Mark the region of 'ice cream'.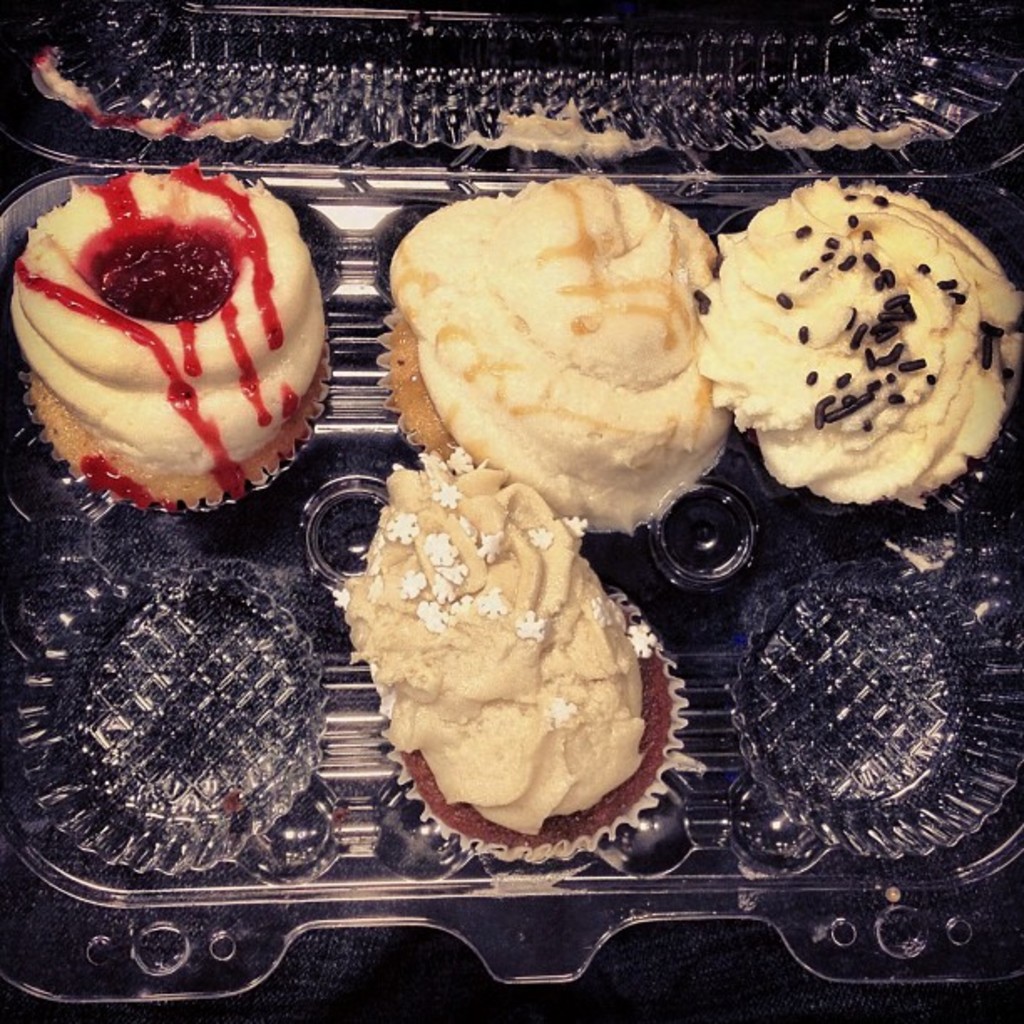
Region: l=371, t=164, r=738, b=537.
